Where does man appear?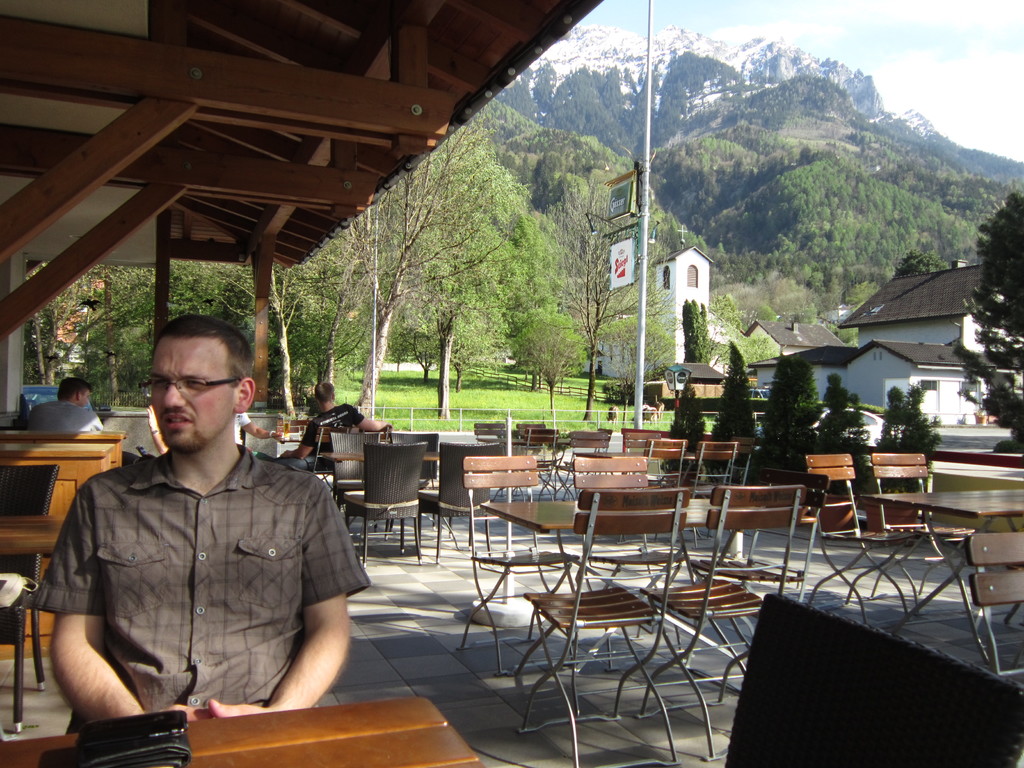
Appears at x1=52 y1=294 x2=354 y2=753.
